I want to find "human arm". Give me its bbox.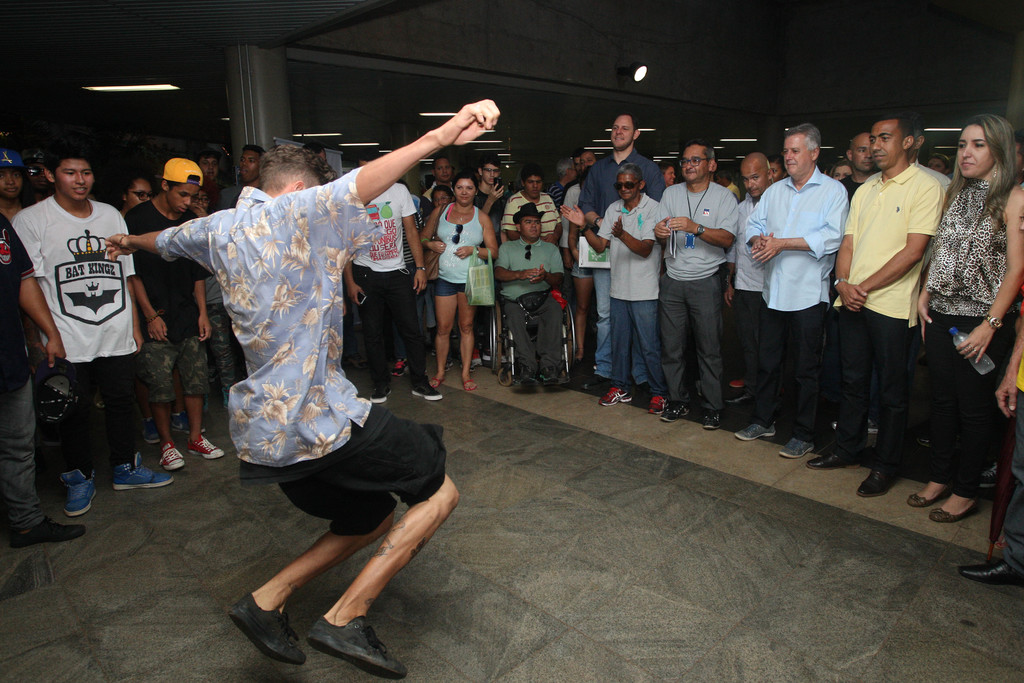
(122,277,168,342).
